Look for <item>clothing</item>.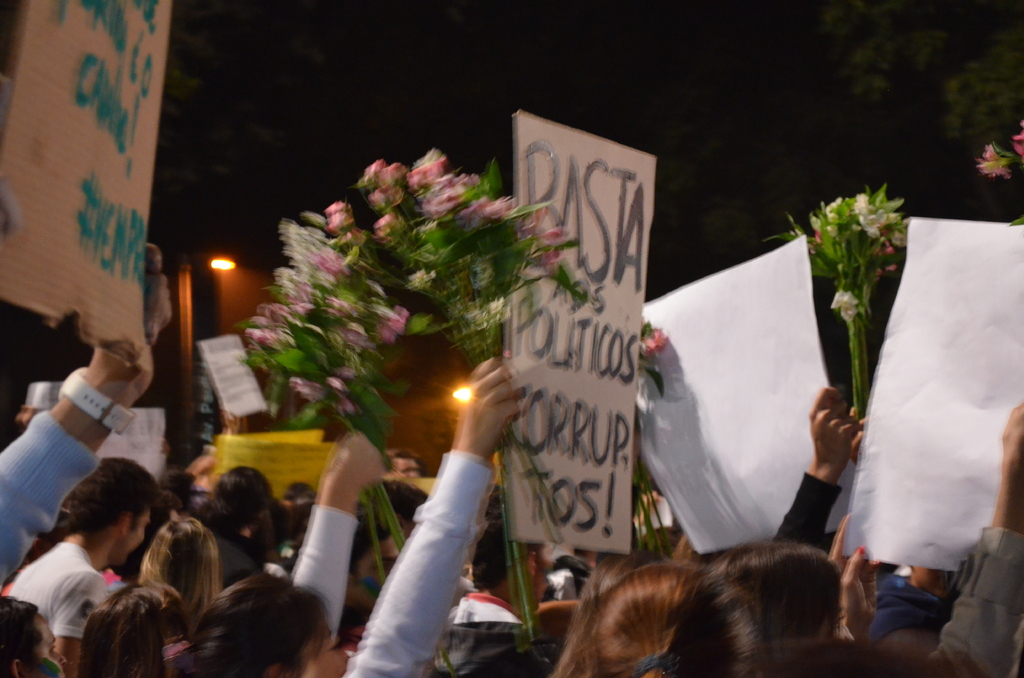
Found: x1=863, y1=561, x2=937, y2=650.
